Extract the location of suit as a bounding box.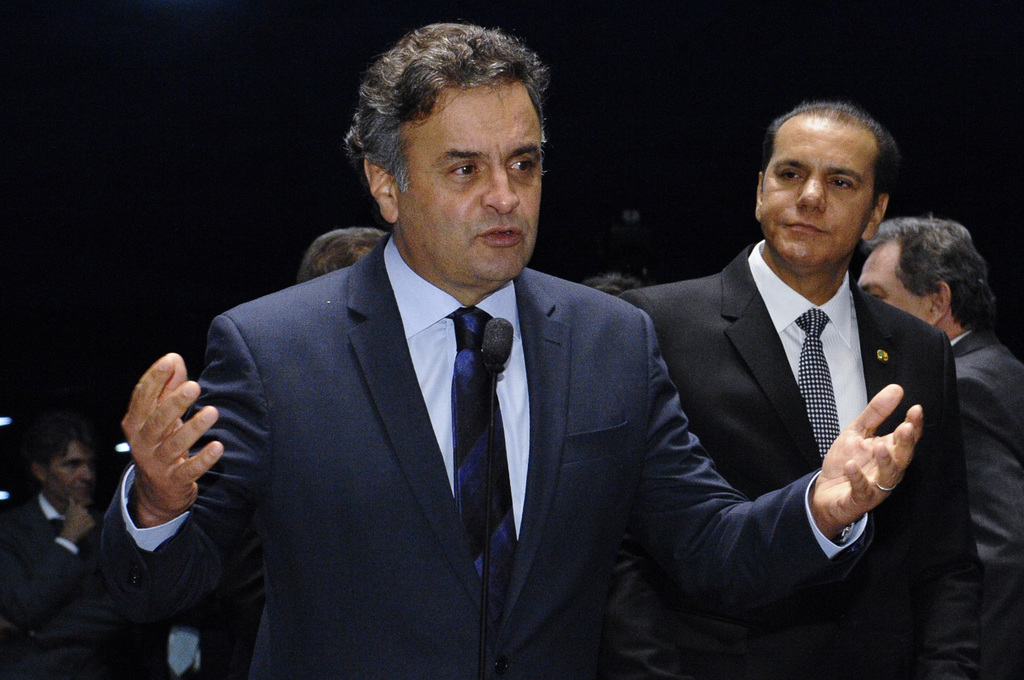
(x1=942, y1=328, x2=1021, y2=621).
